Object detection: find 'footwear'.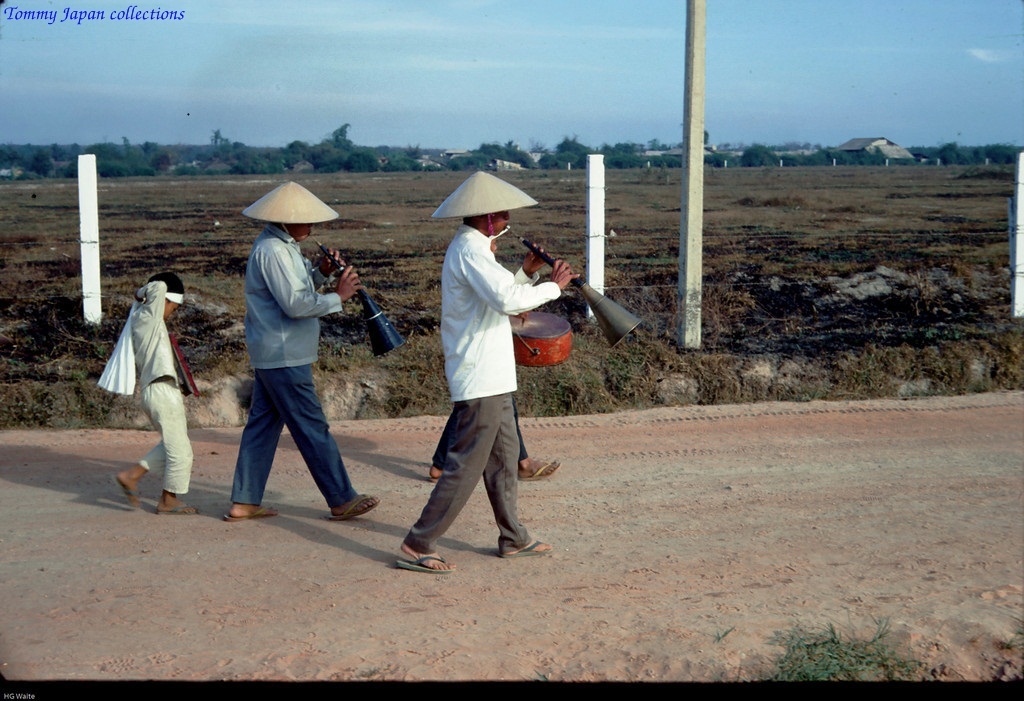
rect(109, 473, 149, 510).
